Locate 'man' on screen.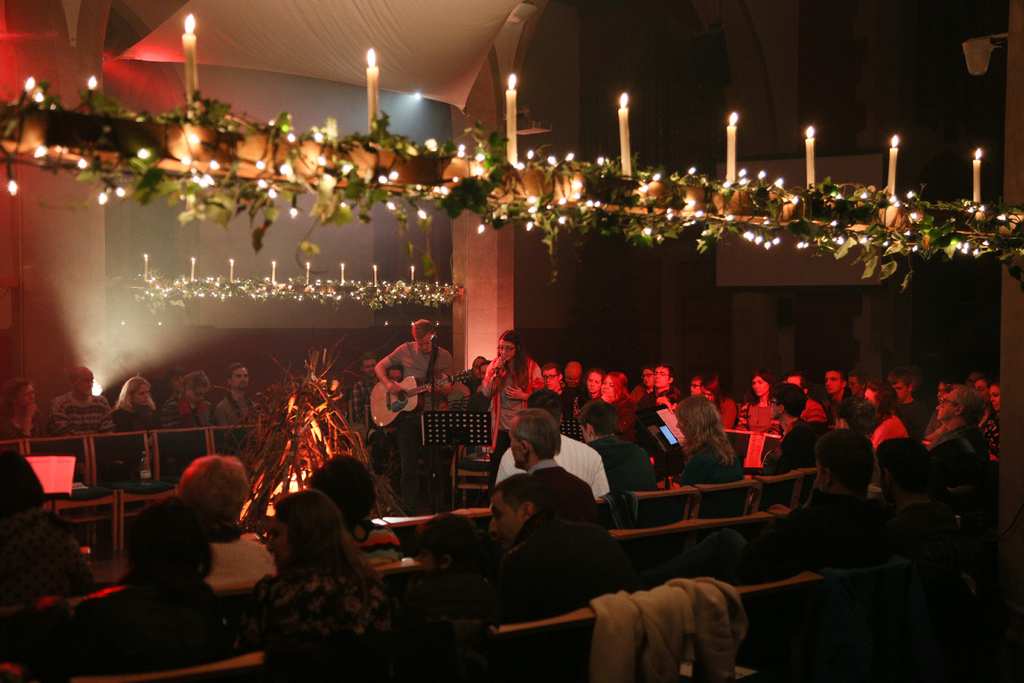
On screen at {"x1": 163, "y1": 454, "x2": 284, "y2": 597}.
